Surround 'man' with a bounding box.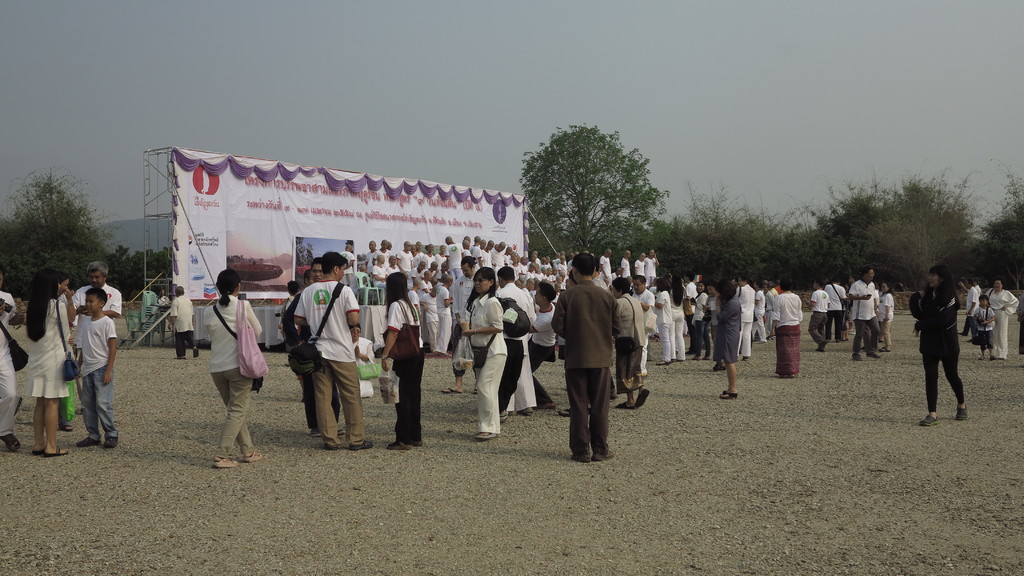
region(551, 246, 627, 456).
